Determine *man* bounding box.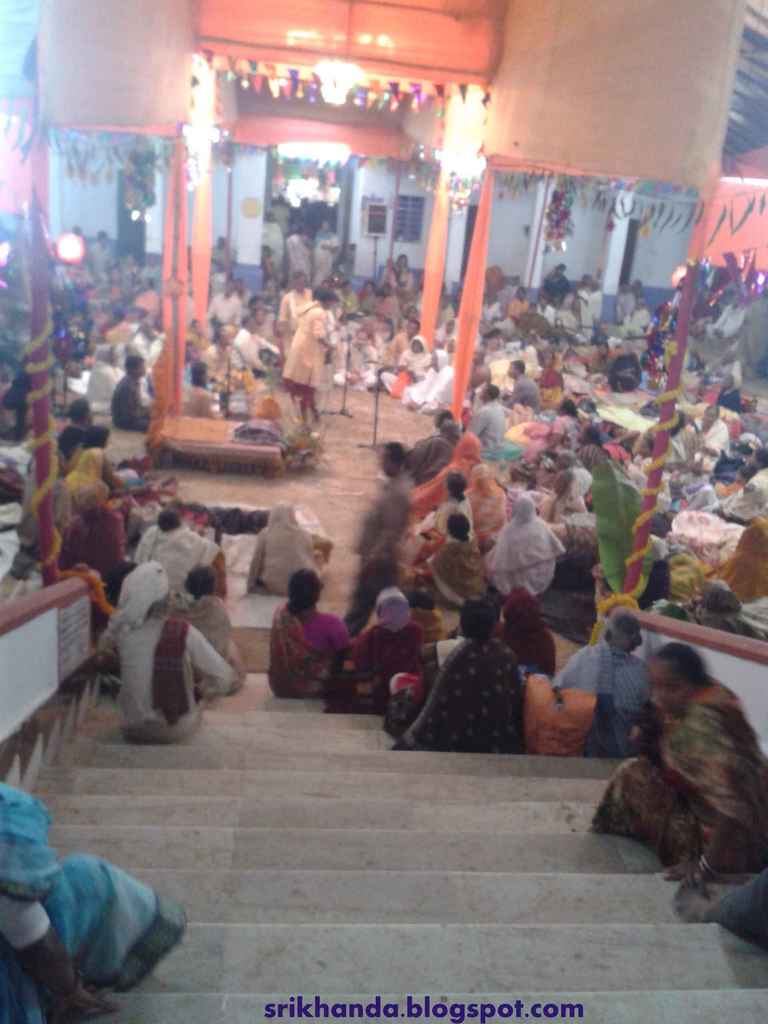
Determined: bbox=(344, 445, 413, 638).
